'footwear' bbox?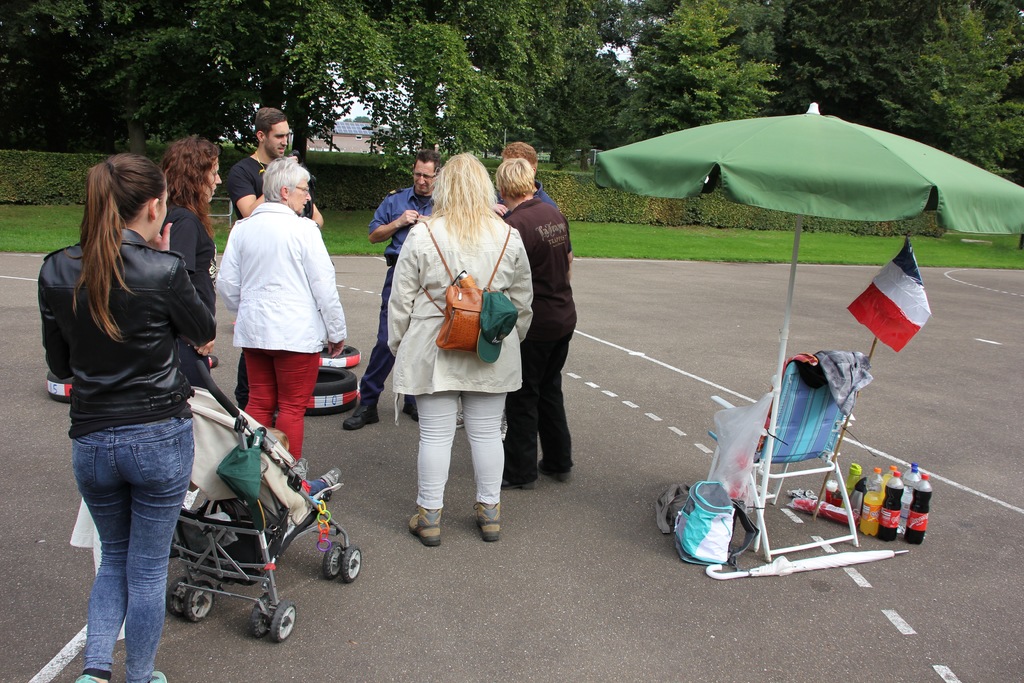
bbox=(473, 502, 504, 543)
